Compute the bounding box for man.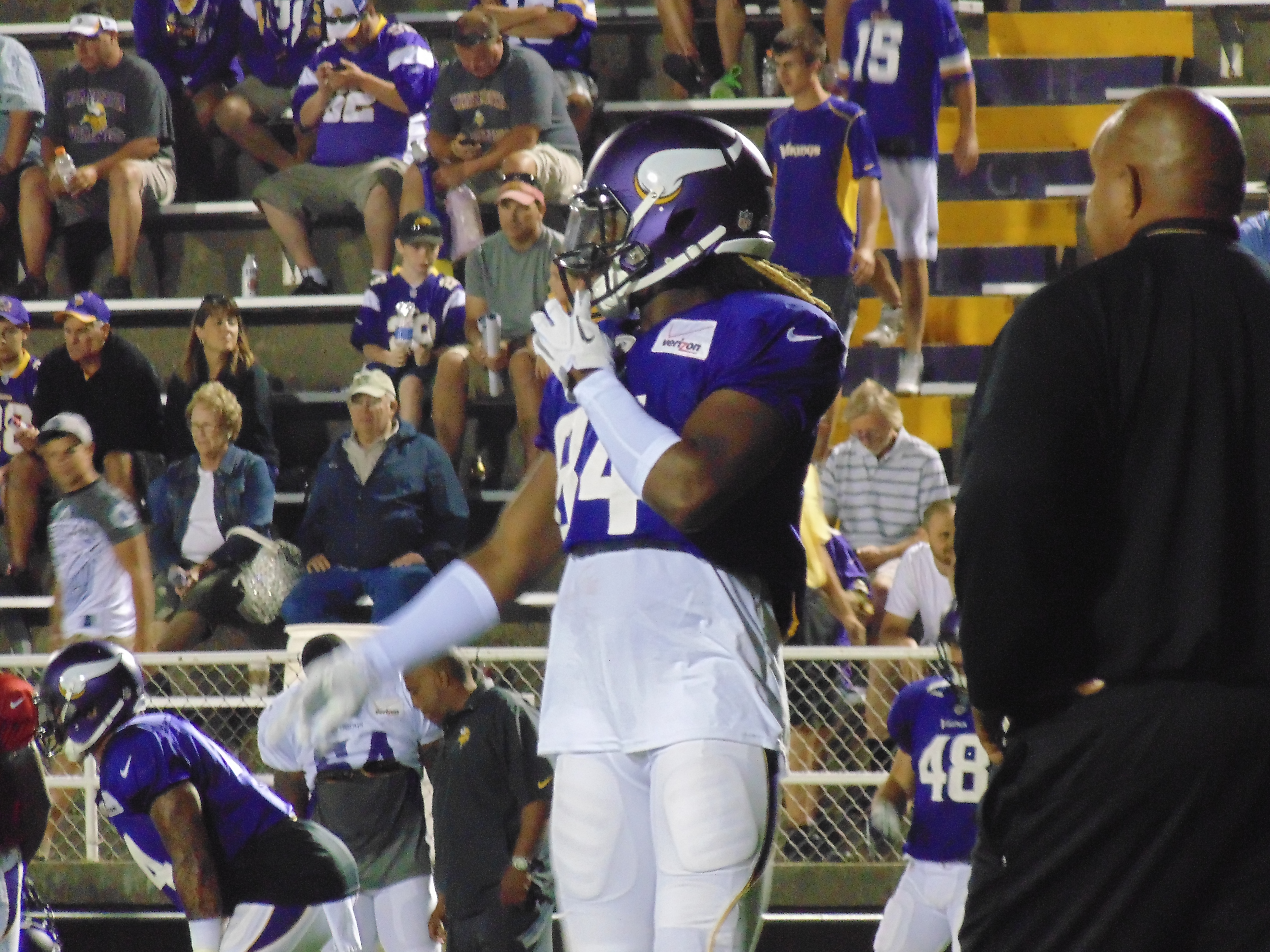
[231, 14, 311, 233].
